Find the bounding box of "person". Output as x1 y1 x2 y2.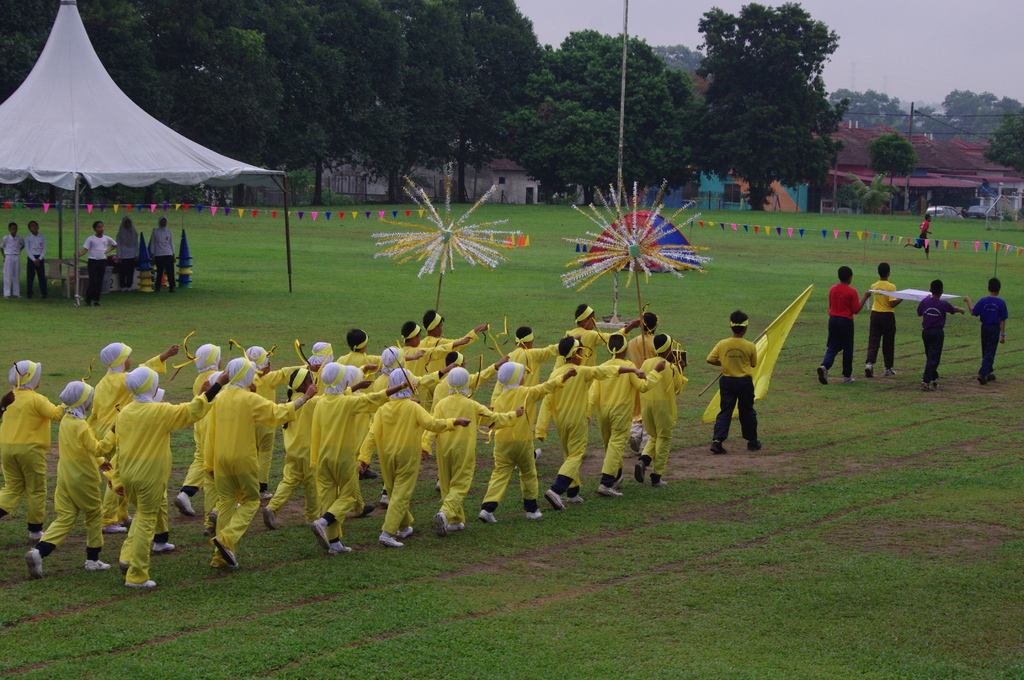
0 218 27 298.
